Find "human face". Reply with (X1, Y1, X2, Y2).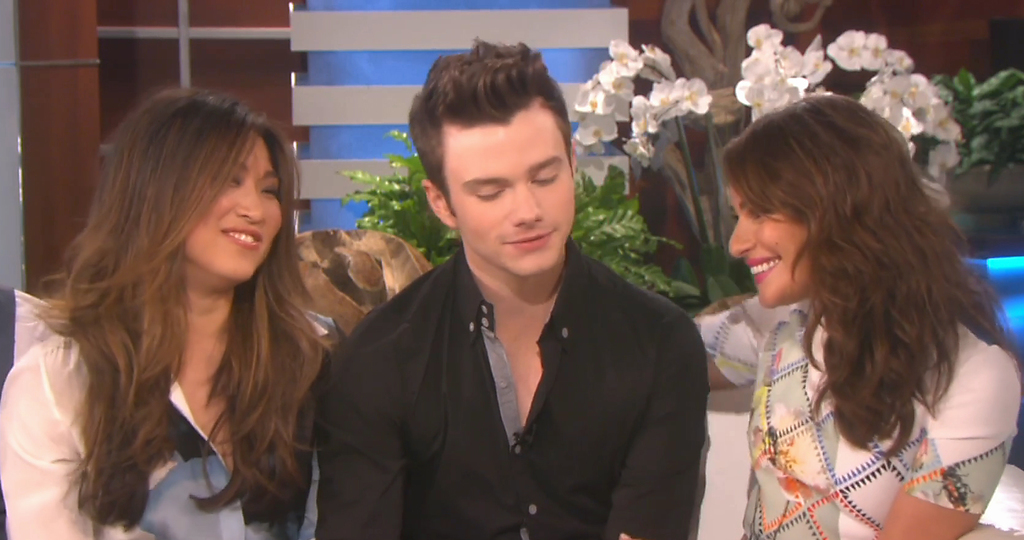
(182, 132, 282, 281).
